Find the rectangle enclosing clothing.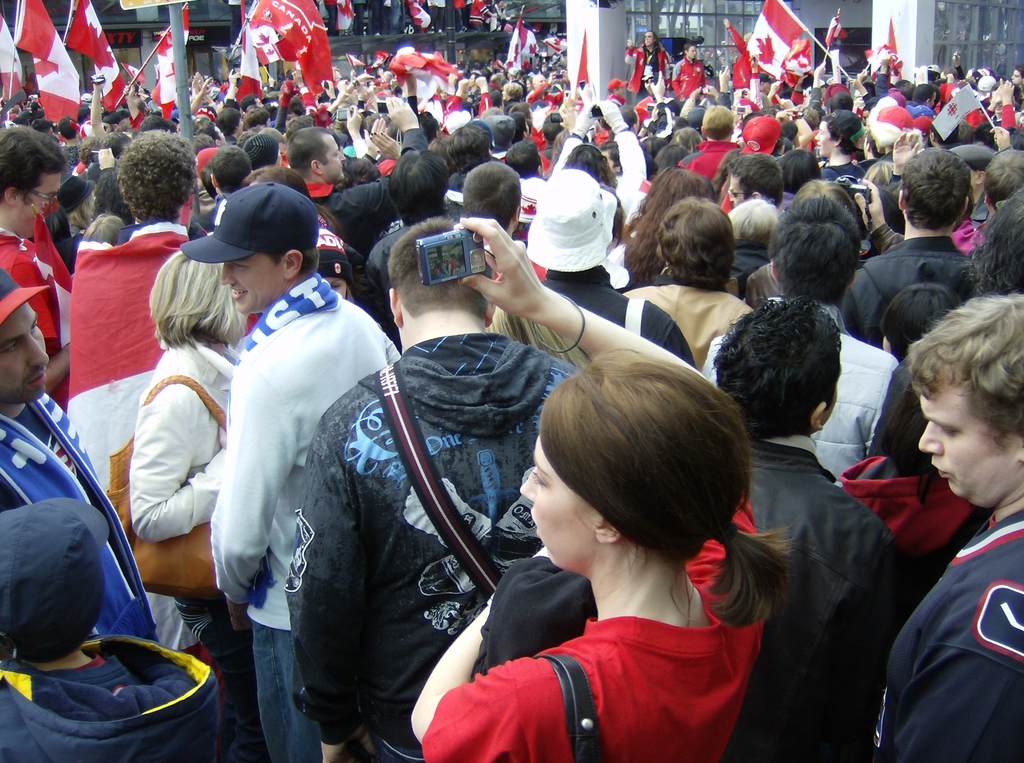
679/141/744/186.
